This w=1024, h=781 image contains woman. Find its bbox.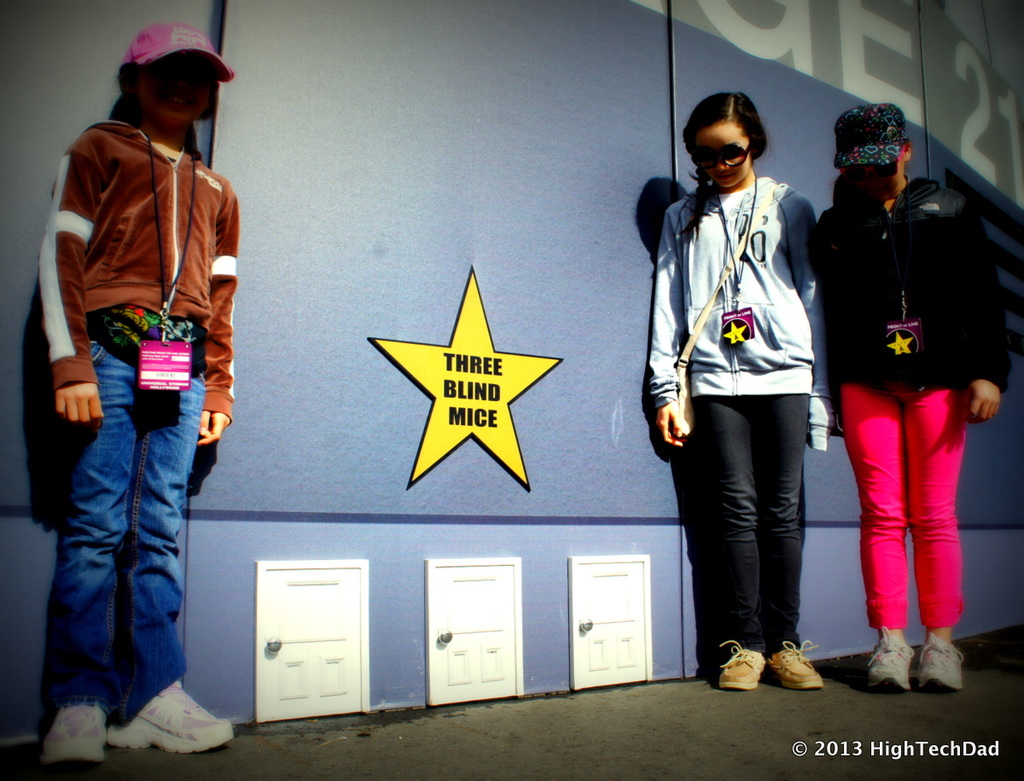
rect(34, 22, 237, 768).
